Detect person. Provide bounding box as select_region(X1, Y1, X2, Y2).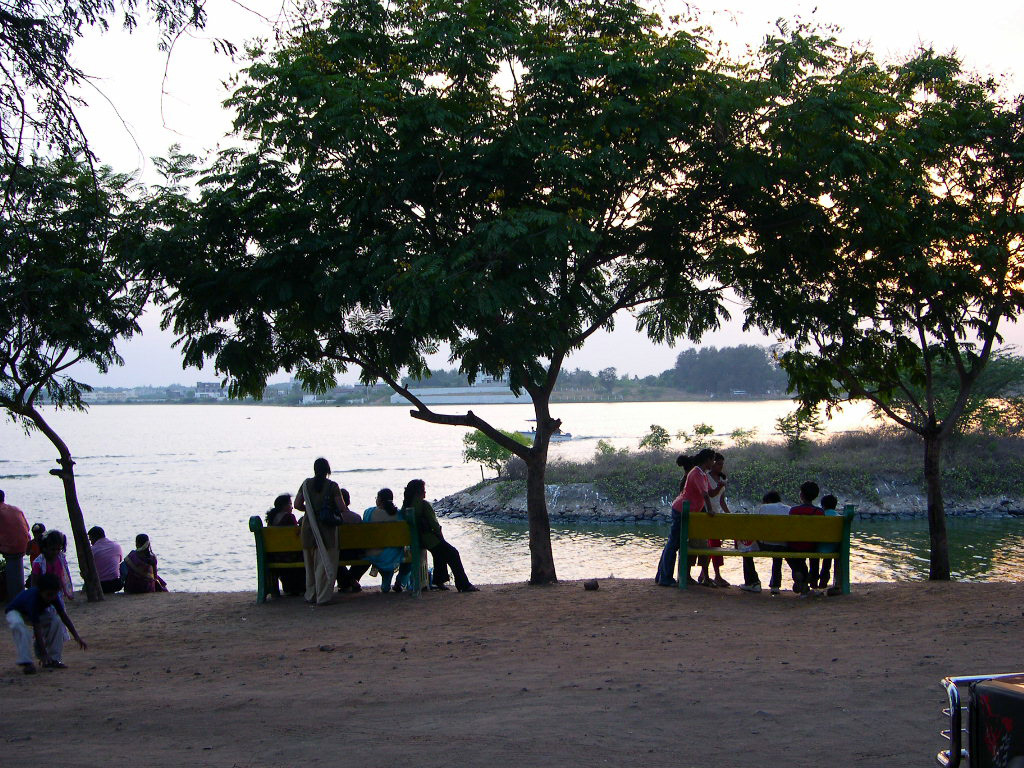
select_region(91, 527, 122, 591).
